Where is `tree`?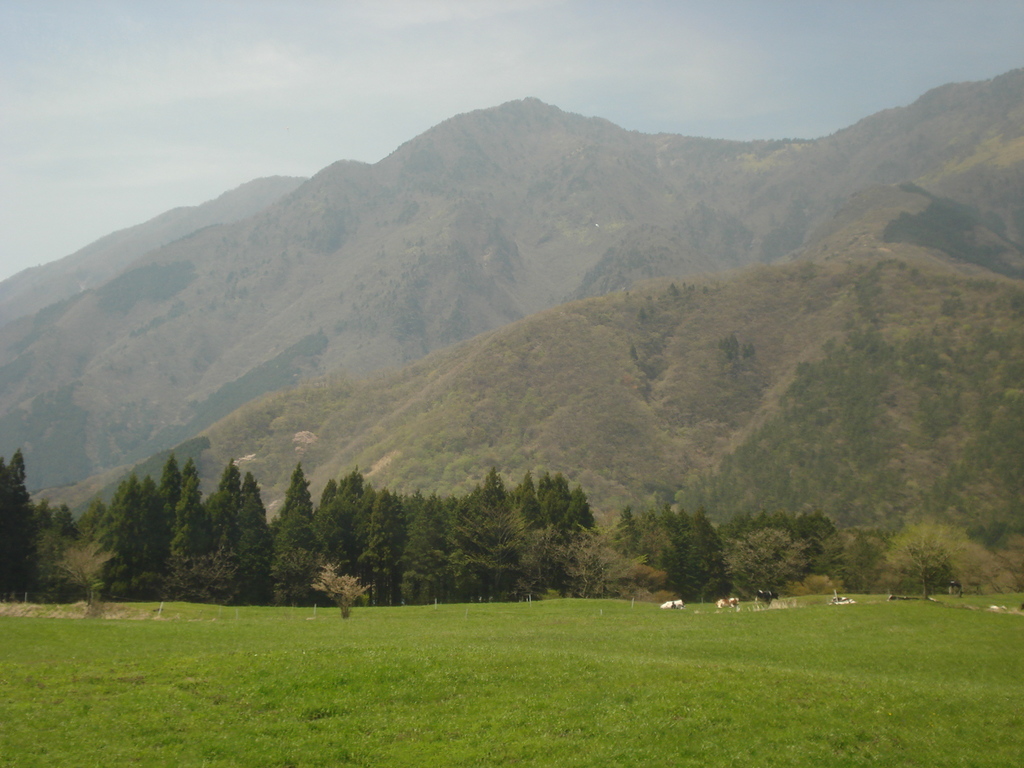
(307,559,374,623).
